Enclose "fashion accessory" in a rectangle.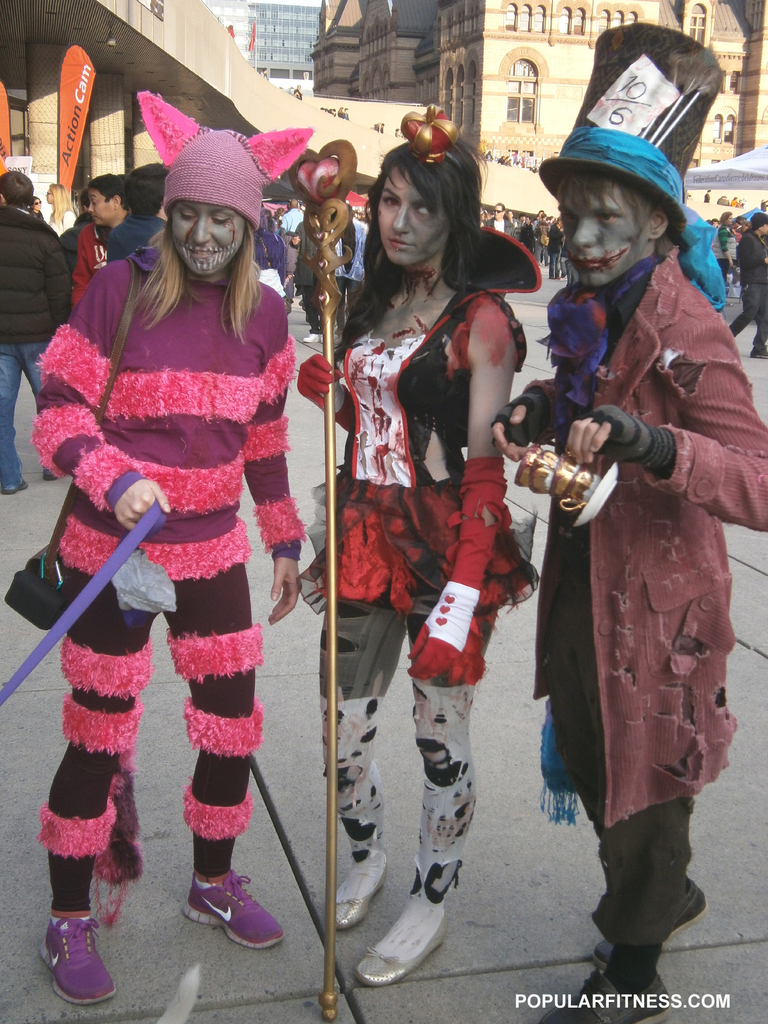
BBox(38, 914, 119, 1003).
